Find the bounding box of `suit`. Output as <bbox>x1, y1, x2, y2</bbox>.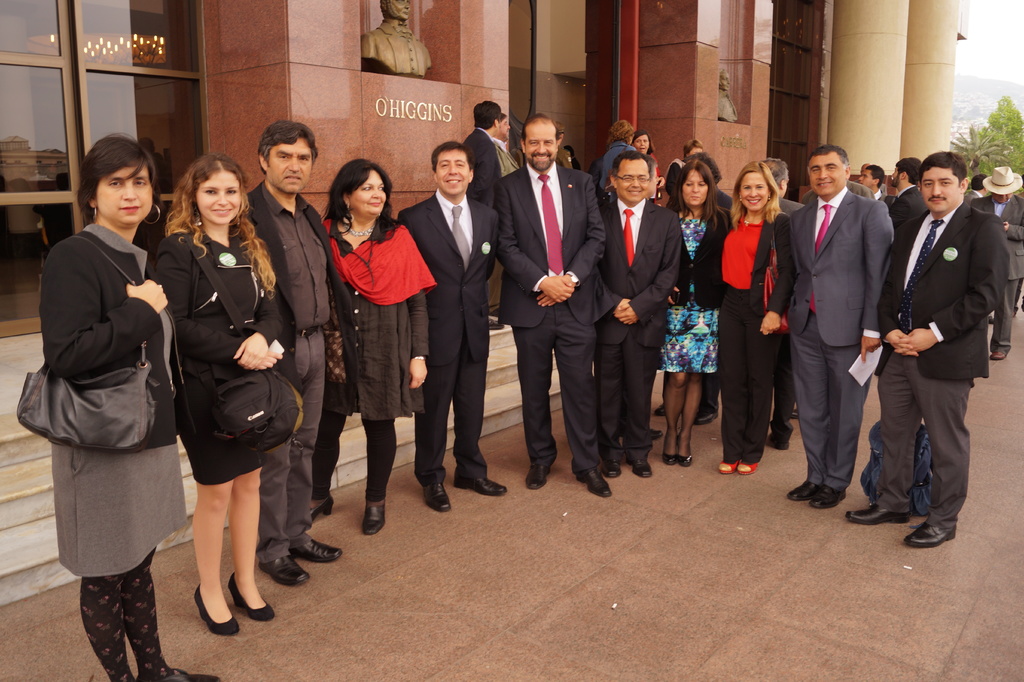
<bbox>592, 199, 685, 467</bbox>.
